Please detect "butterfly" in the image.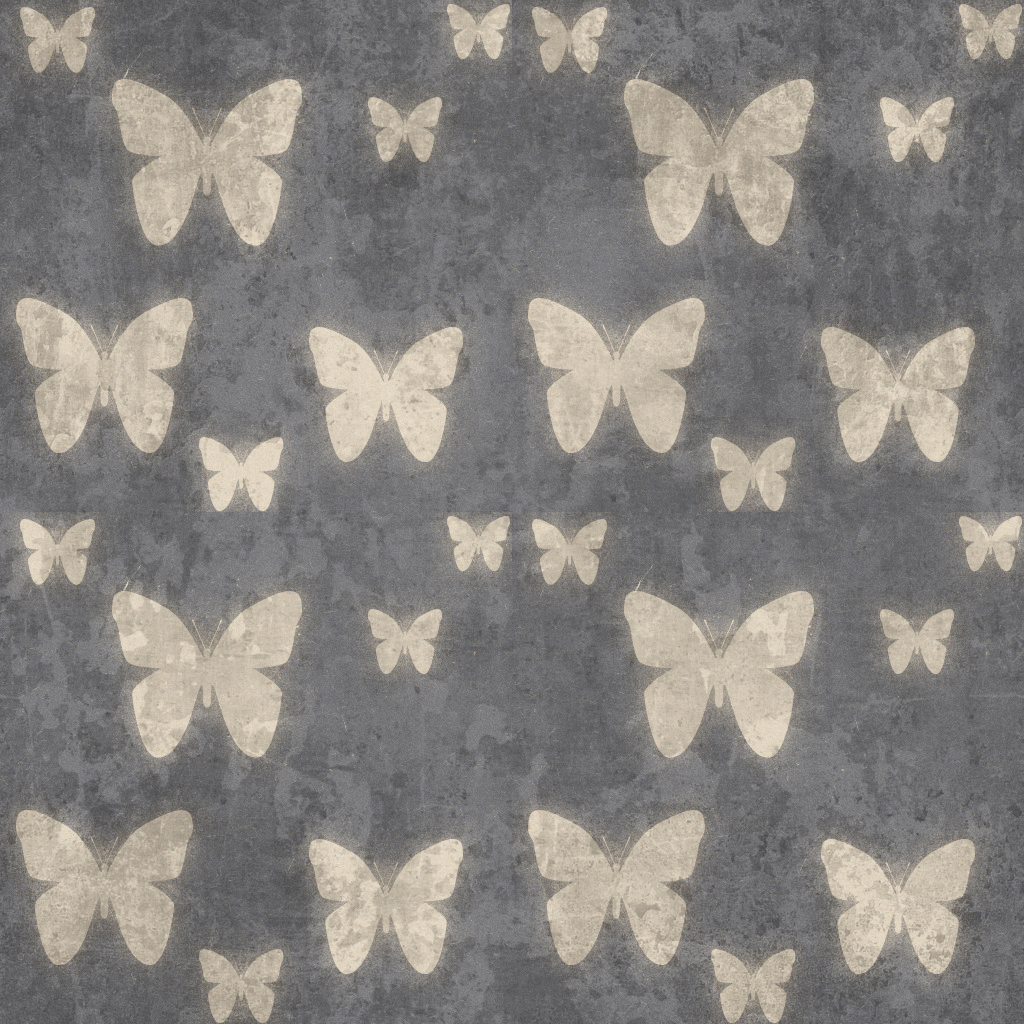
left=14, top=810, right=187, bottom=968.
